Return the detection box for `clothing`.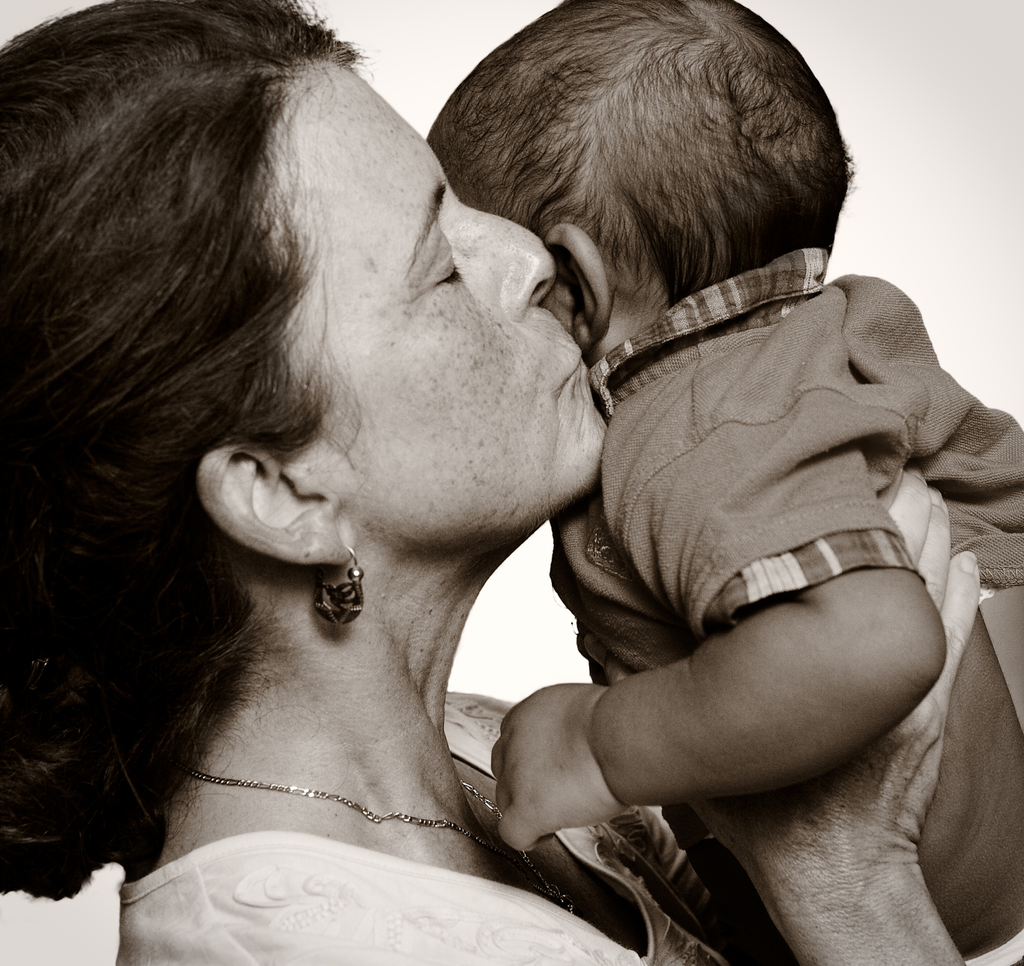
[543,246,1023,965].
